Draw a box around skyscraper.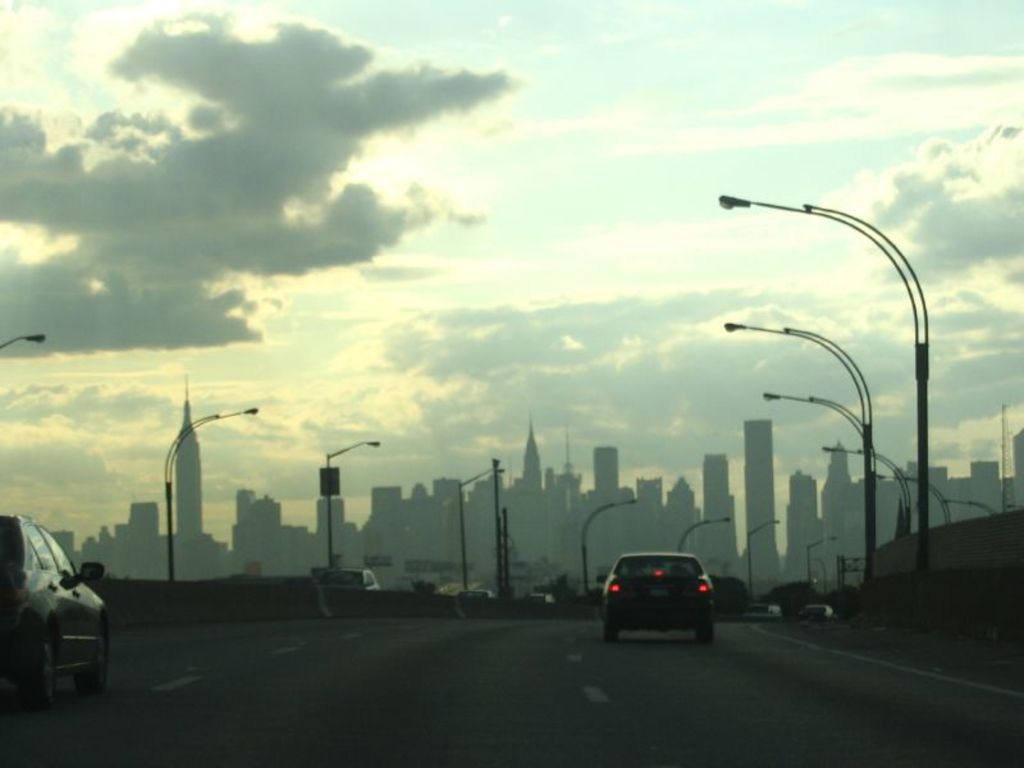
box(742, 420, 780, 582).
